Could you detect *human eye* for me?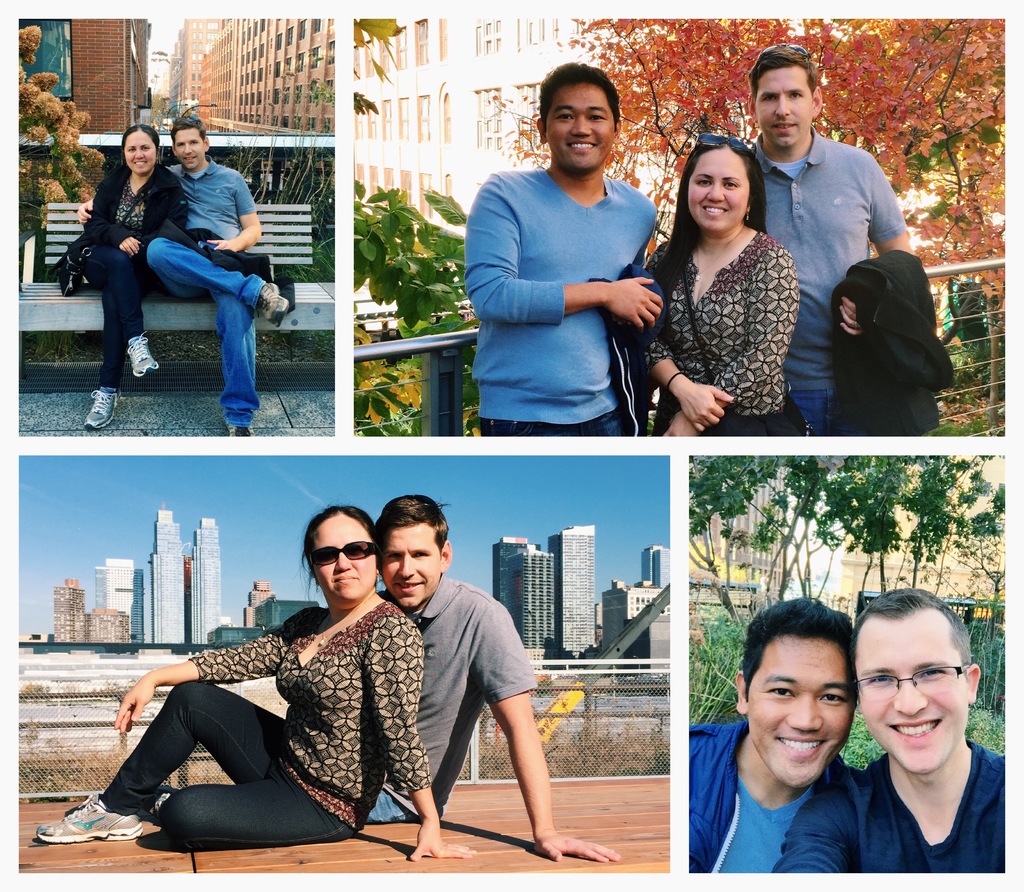
Detection result: region(915, 662, 949, 684).
